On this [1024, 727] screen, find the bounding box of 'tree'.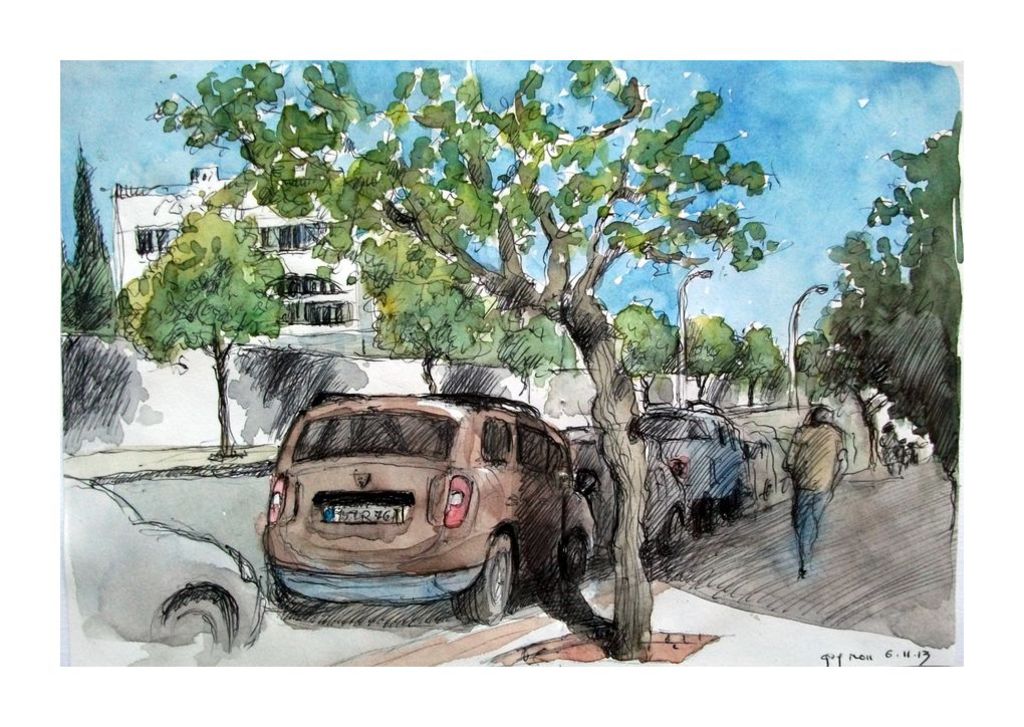
Bounding box: 364,225,491,399.
